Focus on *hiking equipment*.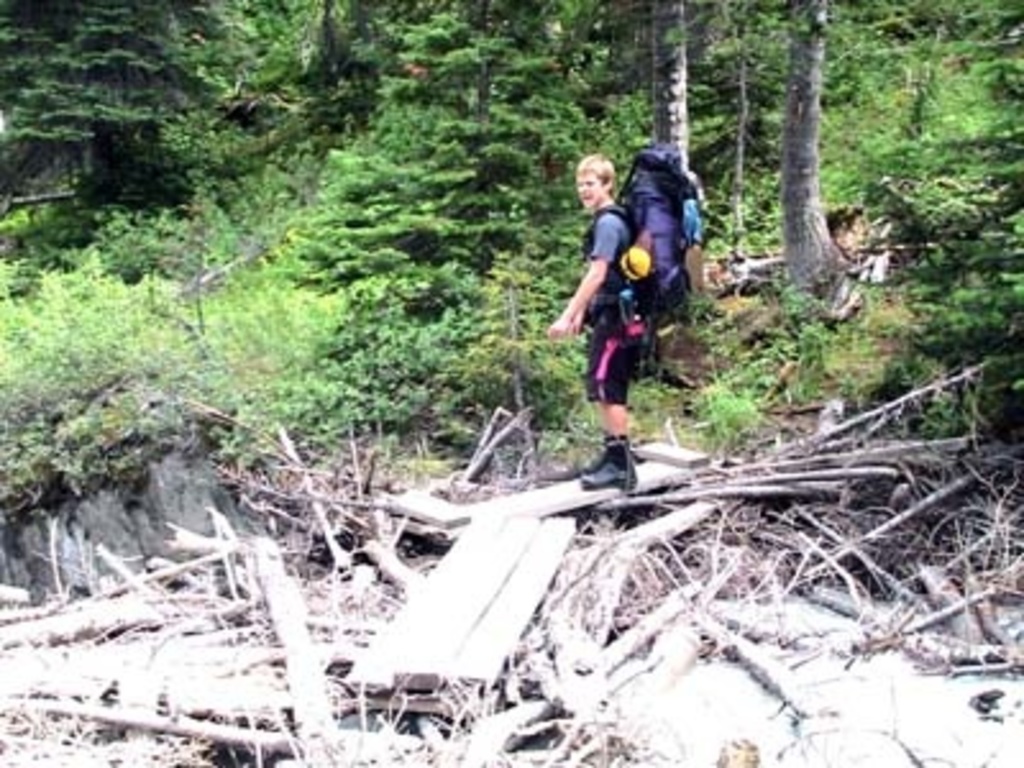
Focused at x1=584 y1=151 x2=707 y2=371.
